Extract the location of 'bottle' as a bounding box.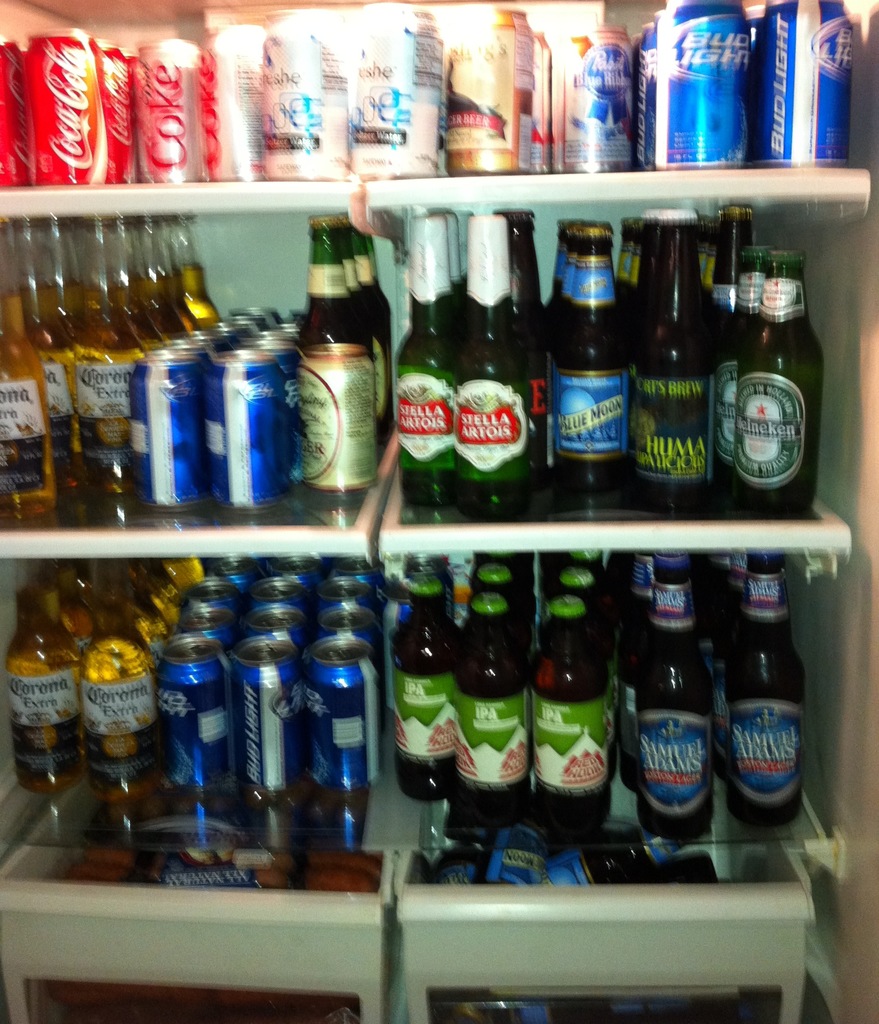
<box>522,587,645,837</box>.
